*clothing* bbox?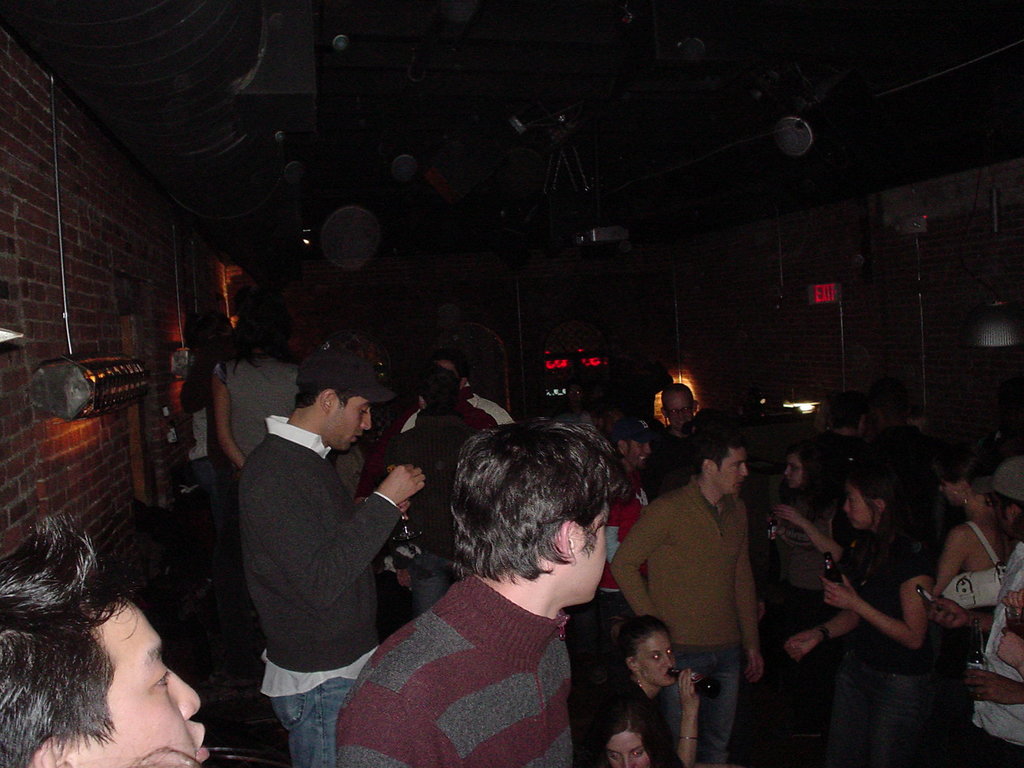
[left=853, top=529, right=925, bottom=673]
